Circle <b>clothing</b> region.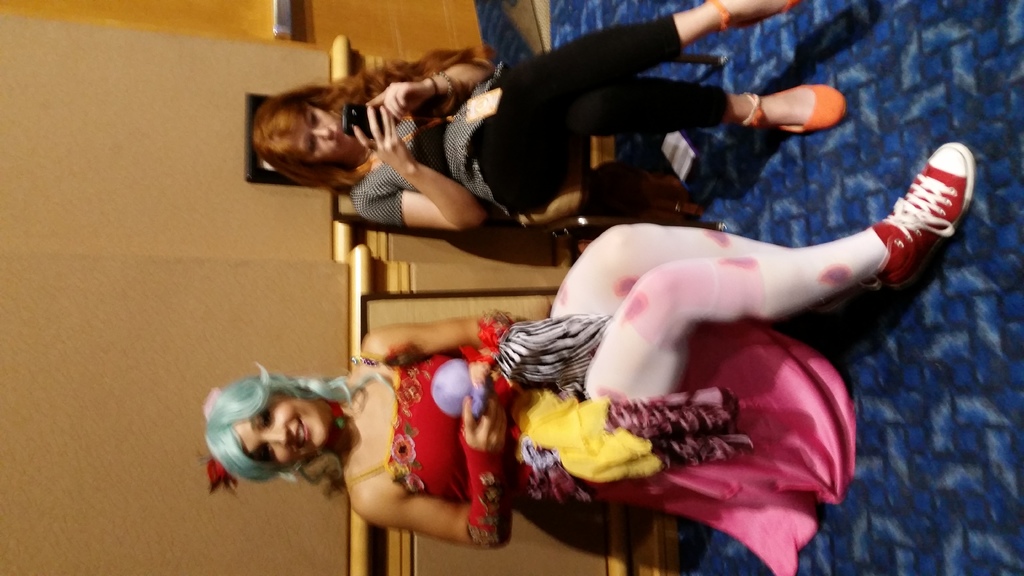
Region: box=[345, 221, 855, 575].
